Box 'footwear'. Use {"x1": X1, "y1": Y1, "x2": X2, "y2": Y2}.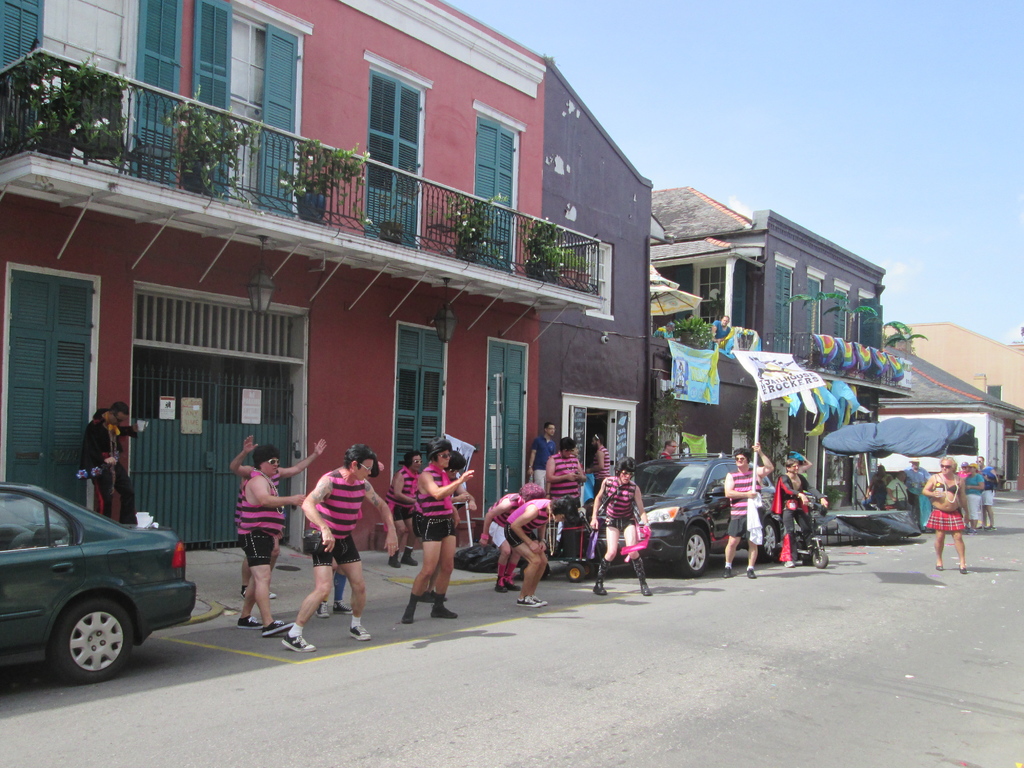
{"x1": 625, "y1": 559, "x2": 653, "y2": 597}.
